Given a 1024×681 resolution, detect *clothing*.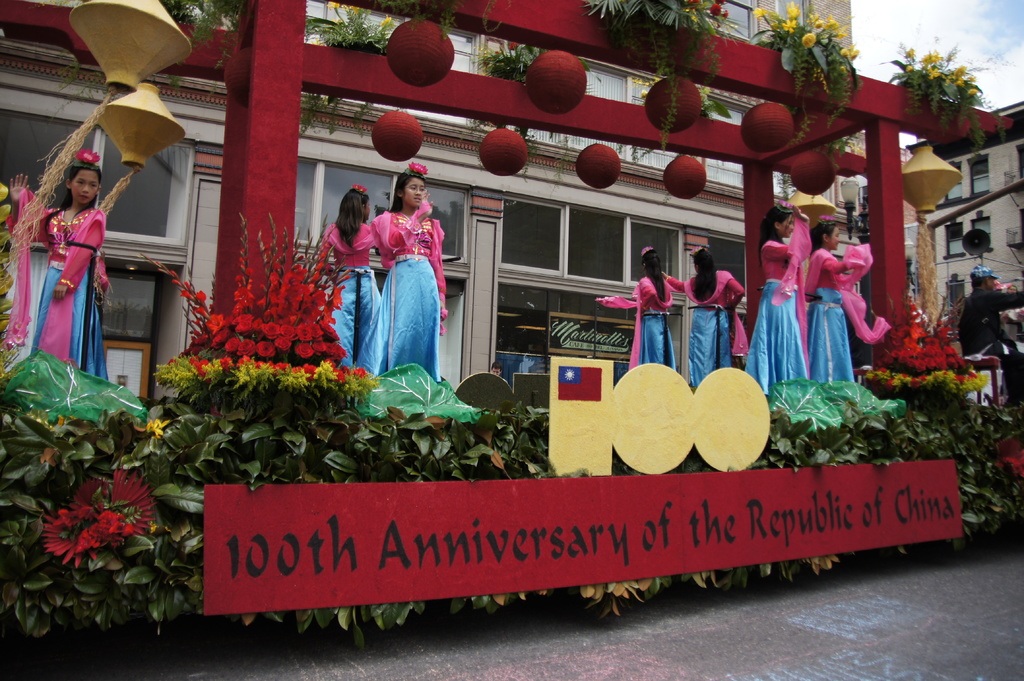
351:186:448:384.
